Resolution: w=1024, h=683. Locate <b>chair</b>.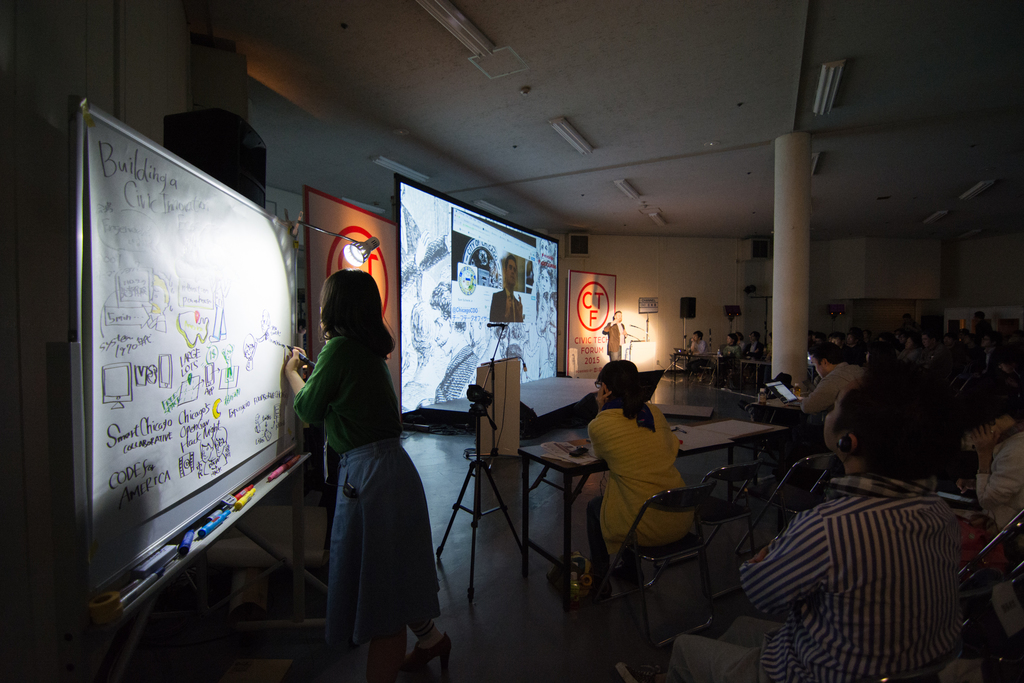
box=[963, 505, 1023, 670].
